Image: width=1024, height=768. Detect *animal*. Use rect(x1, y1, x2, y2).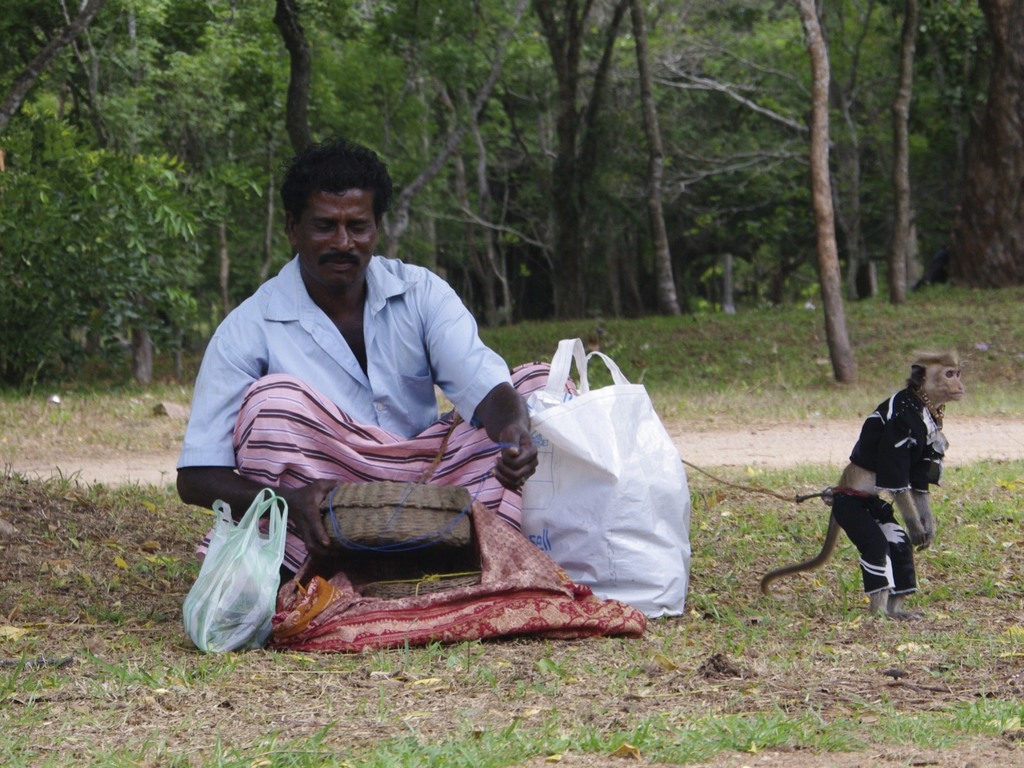
rect(753, 347, 966, 616).
